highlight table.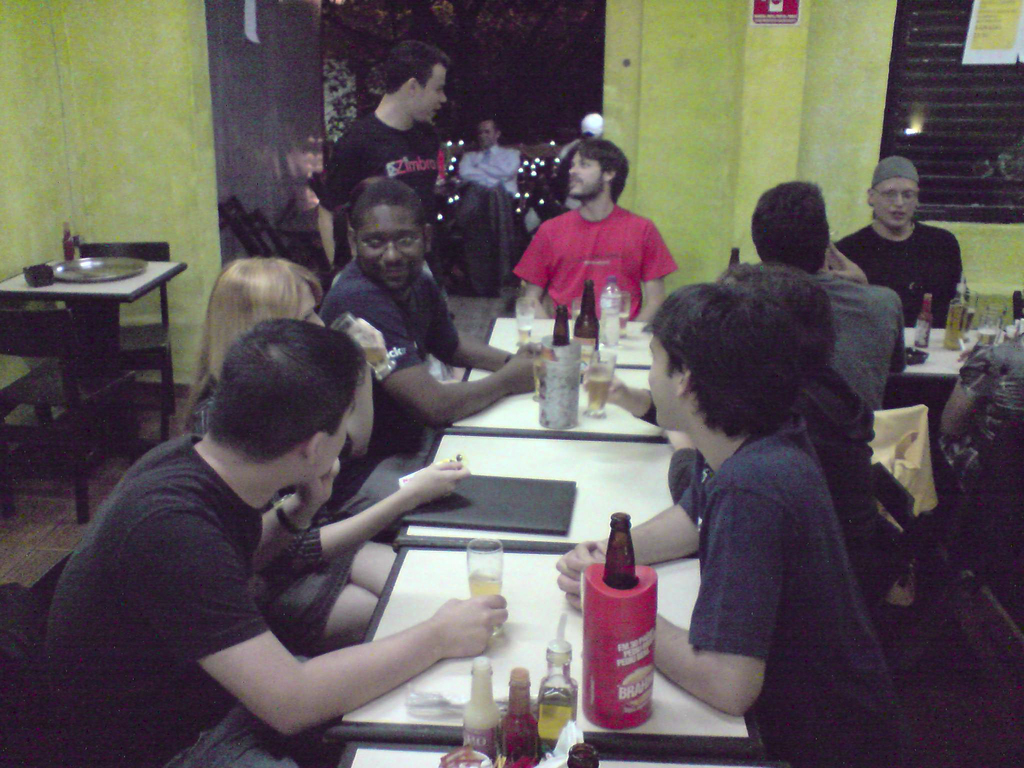
Highlighted region: region(443, 364, 665, 440).
